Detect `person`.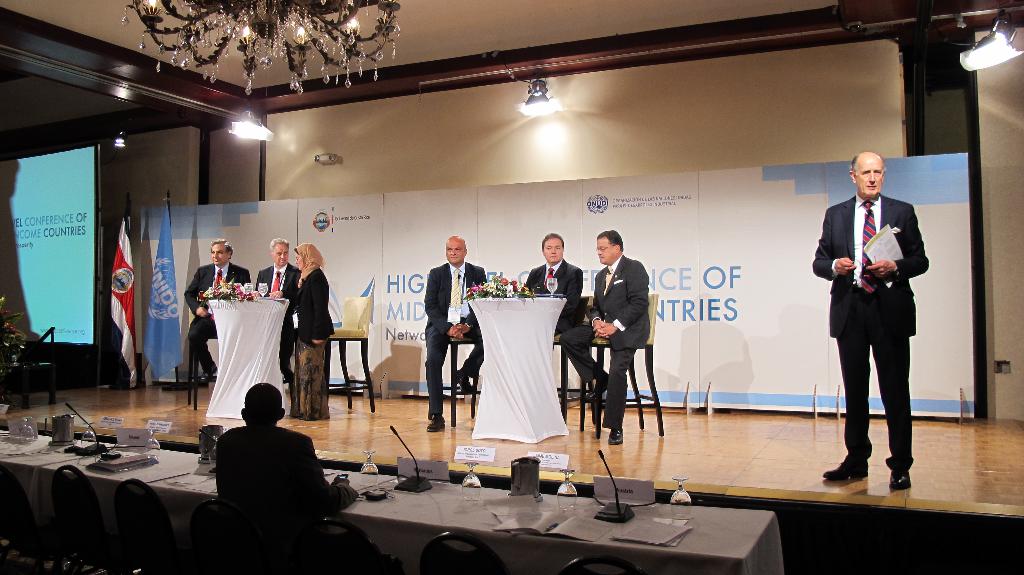
Detected at (x1=288, y1=239, x2=334, y2=405).
